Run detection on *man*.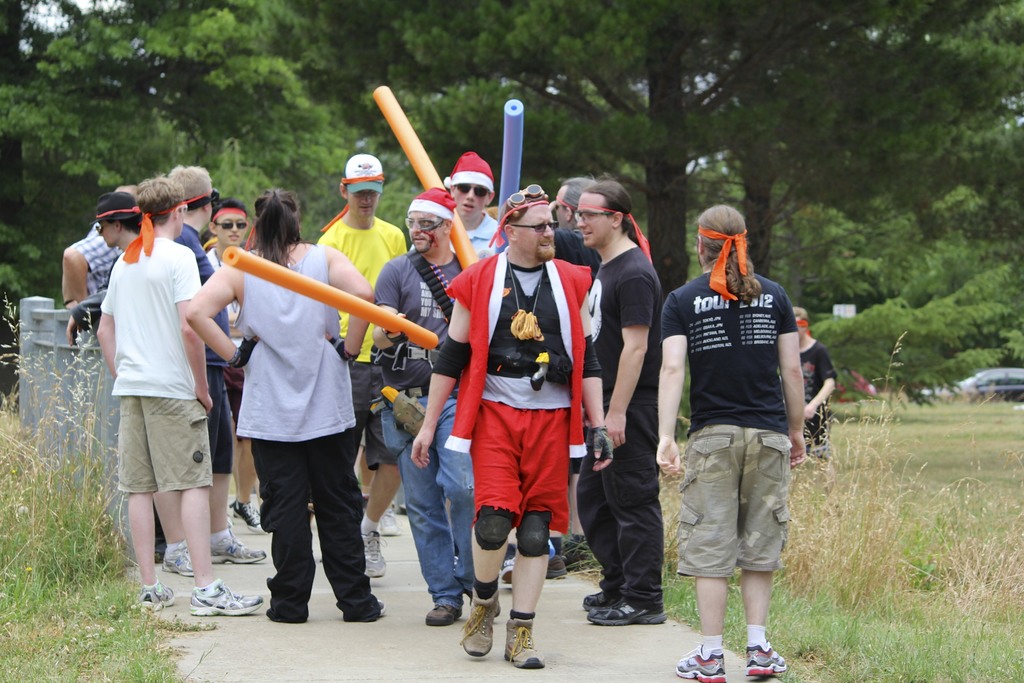
Result: 200/195/254/344.
